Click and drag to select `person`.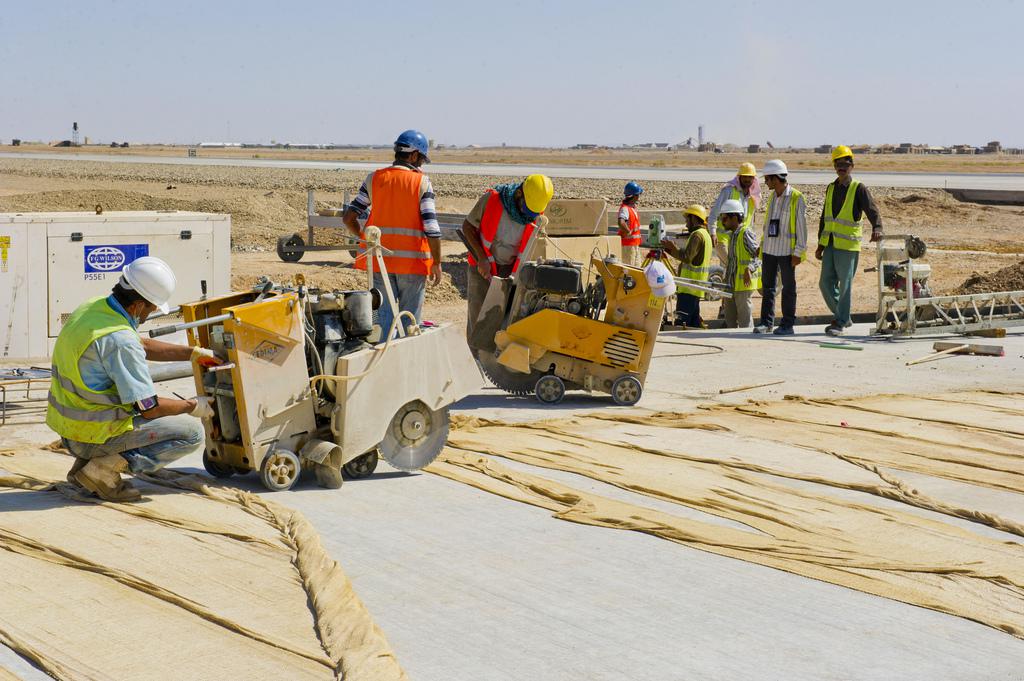
Selection: [x1=615, y1=182, x2=642, y2=263].
